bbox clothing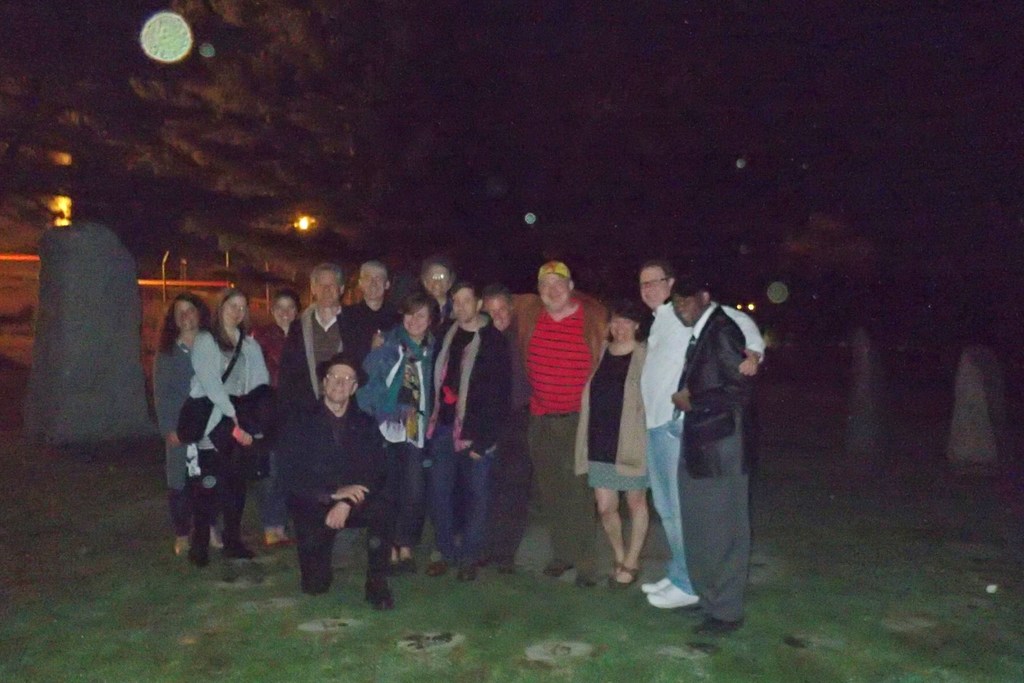
rect(280, 394, 422, 595)
